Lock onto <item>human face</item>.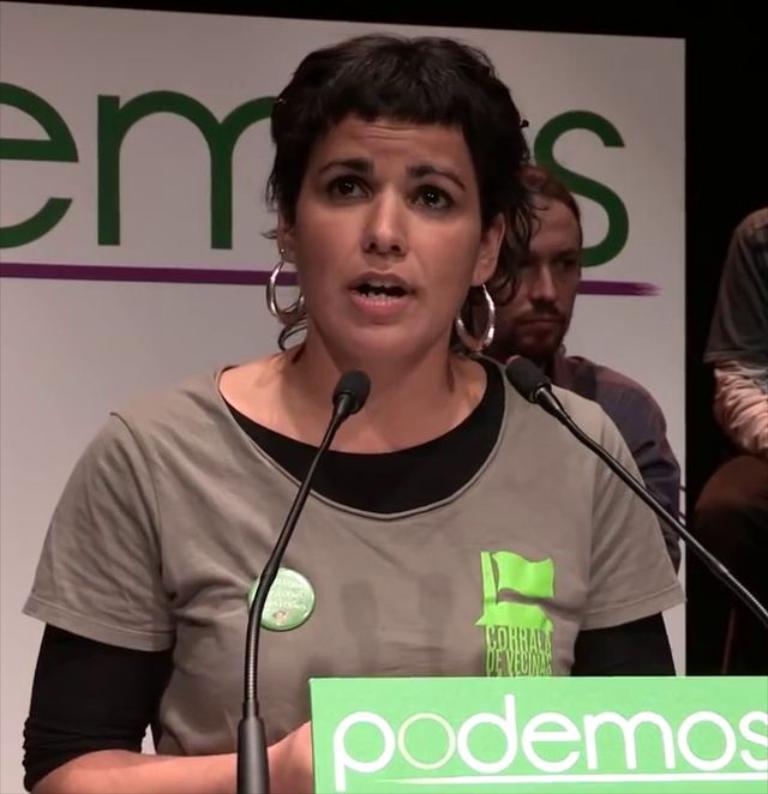
Locked: bbox=[492, 196, 583, 354].
